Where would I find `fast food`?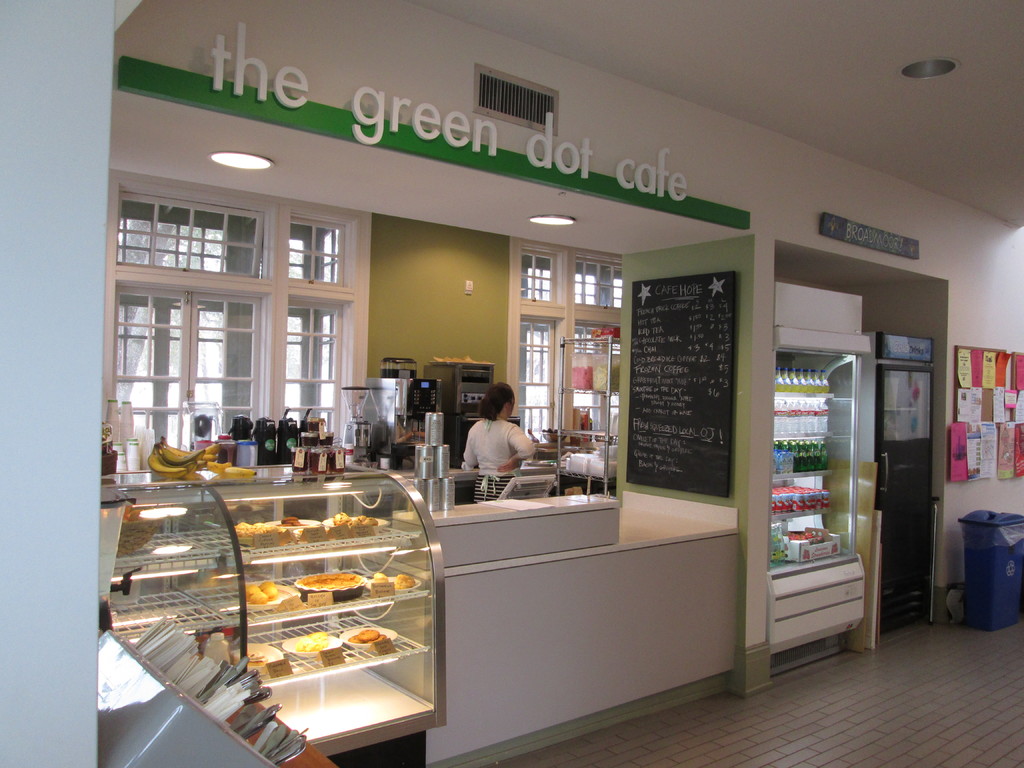
At bbox=[265, 516, 330, 540].
